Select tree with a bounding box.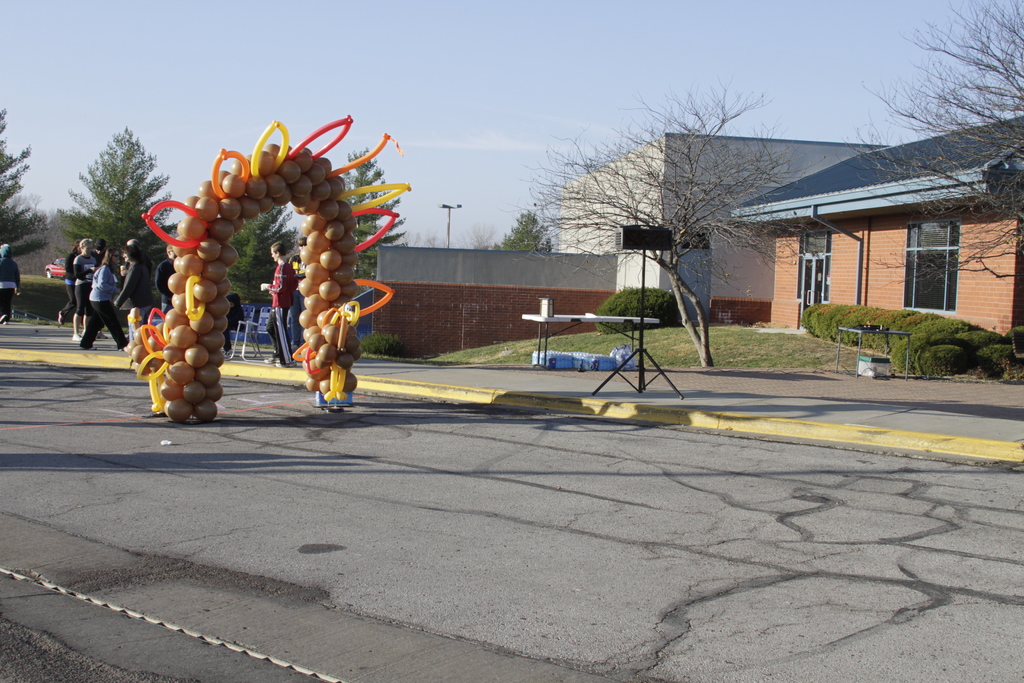
x1=53, y1=124, x2=184, y2=297.
